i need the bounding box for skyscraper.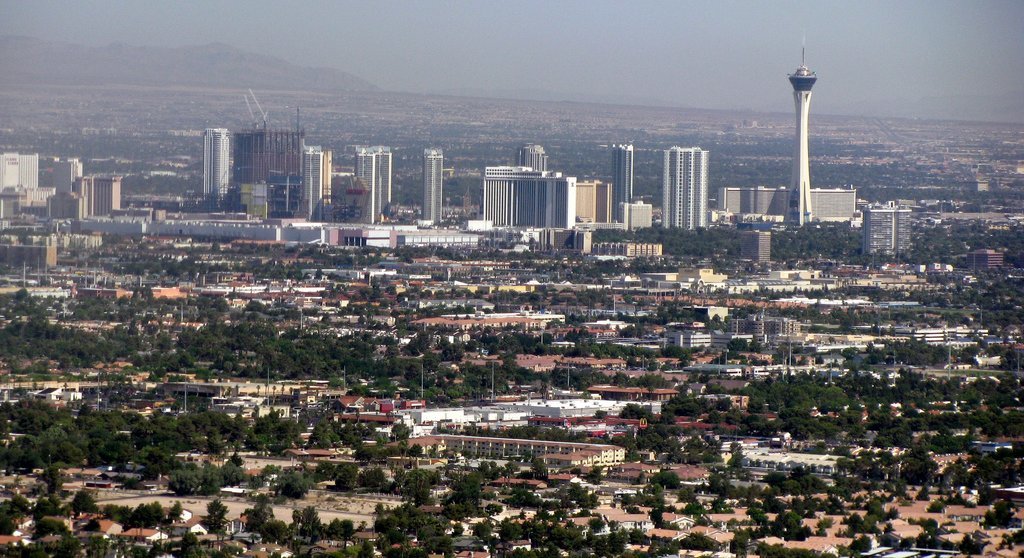
Here it is: <region>199, 126, 241, 198</region>.
